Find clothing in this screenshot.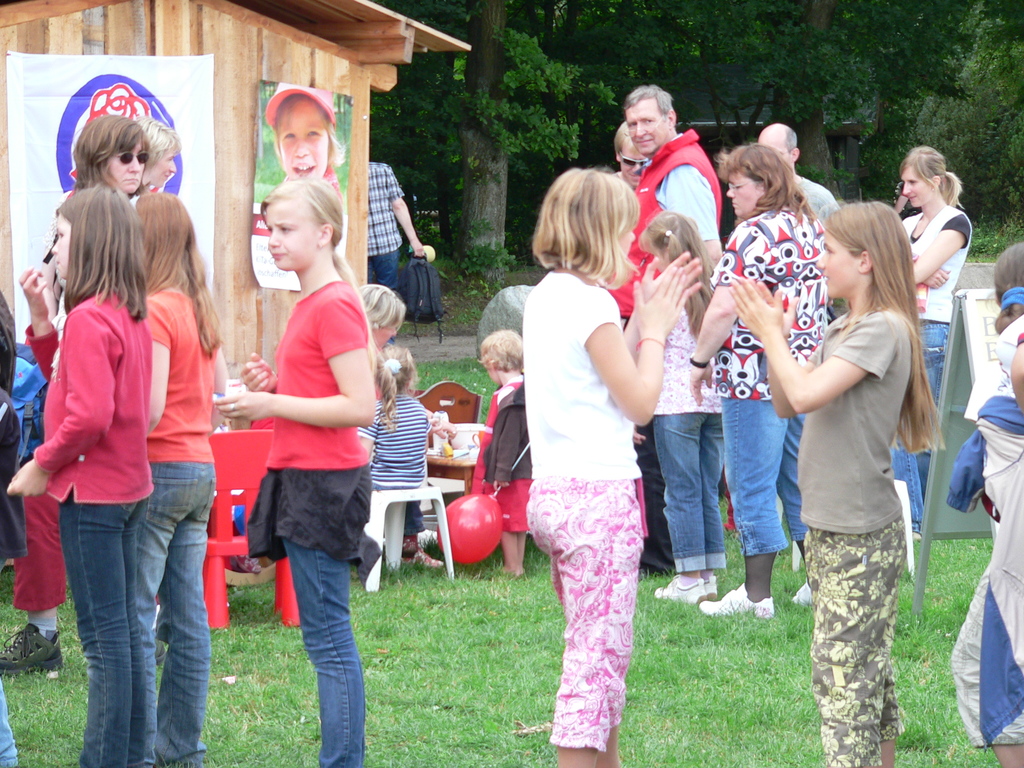
The bounding box for clothing is [25, 278, 159, 767].
